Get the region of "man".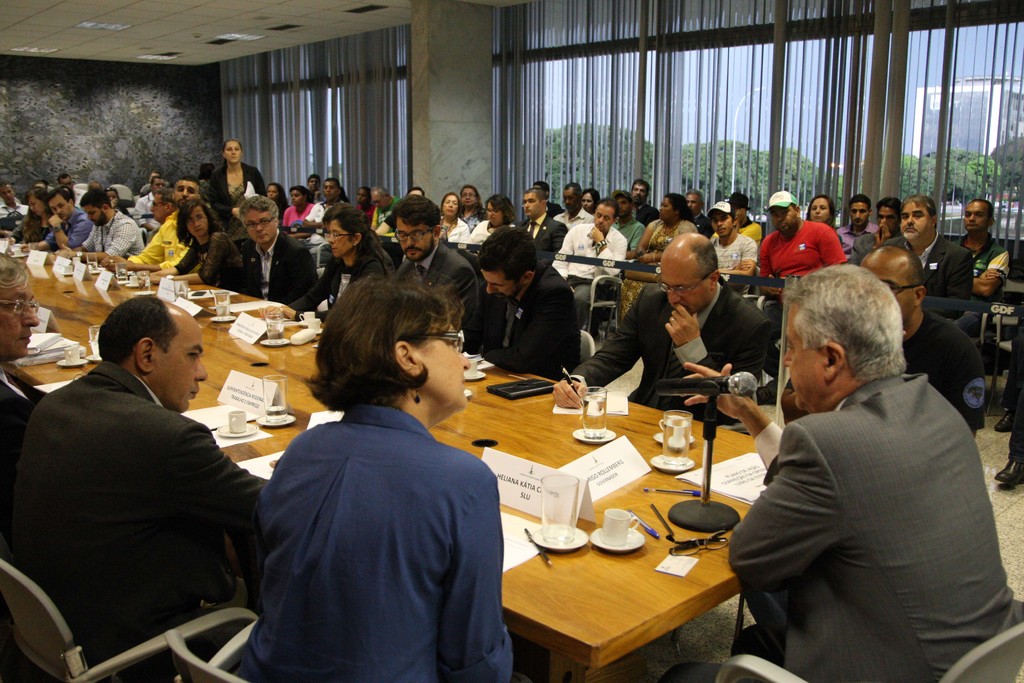
[554, 182, 595, 222].
